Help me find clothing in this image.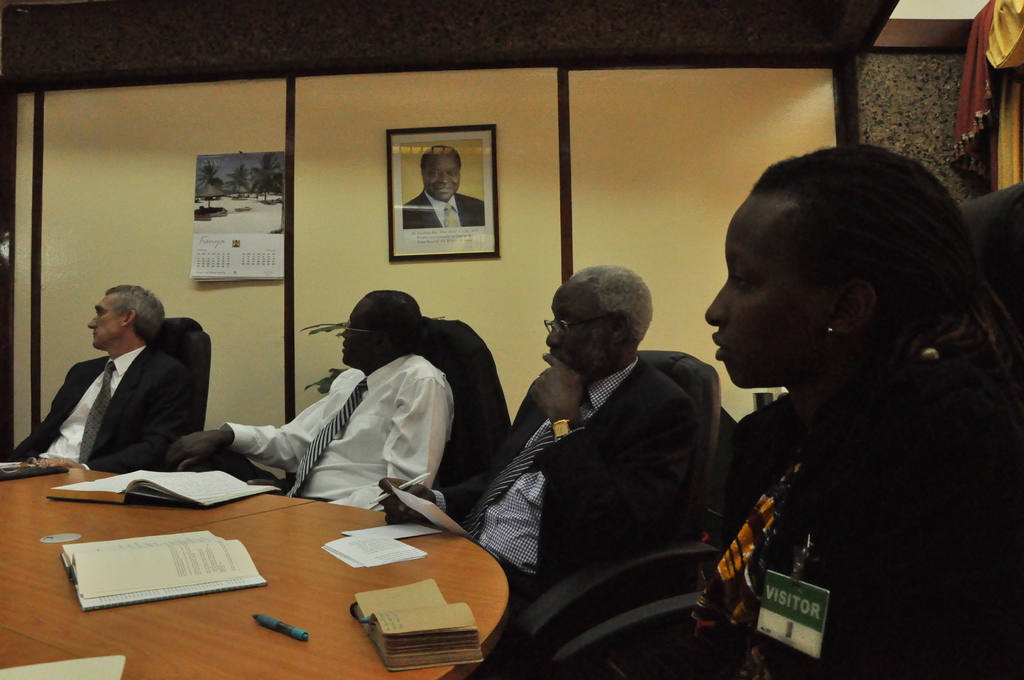
Found it: {"x1": 26, "y1": 296, "x2": 217, "y2": 485}.
